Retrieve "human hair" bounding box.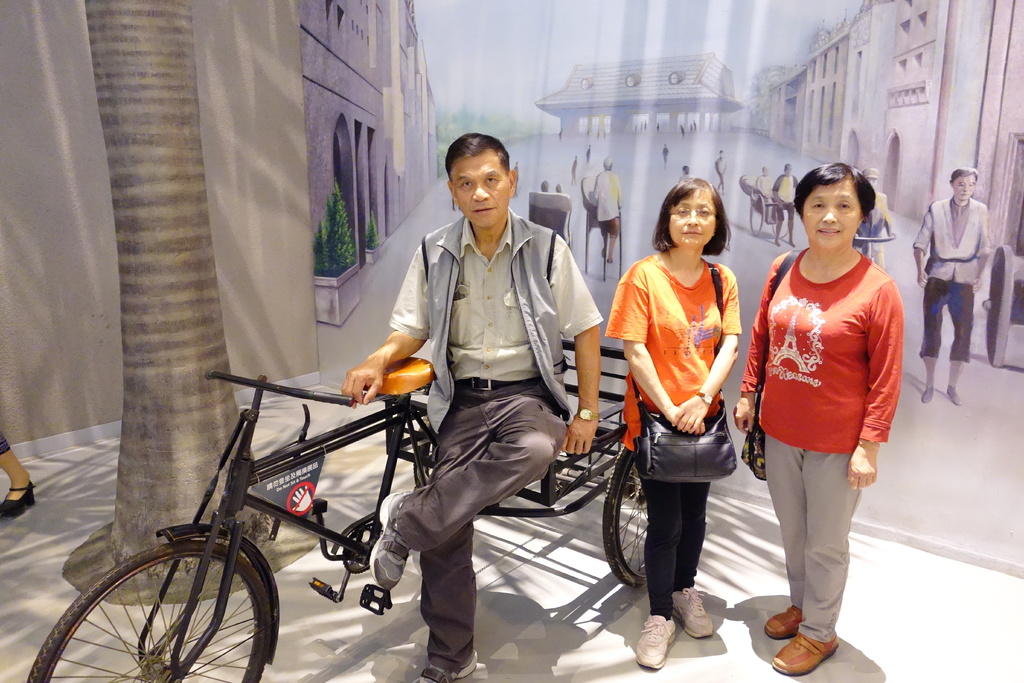
Bounding box: BBox(447, 133, 511, 178).
